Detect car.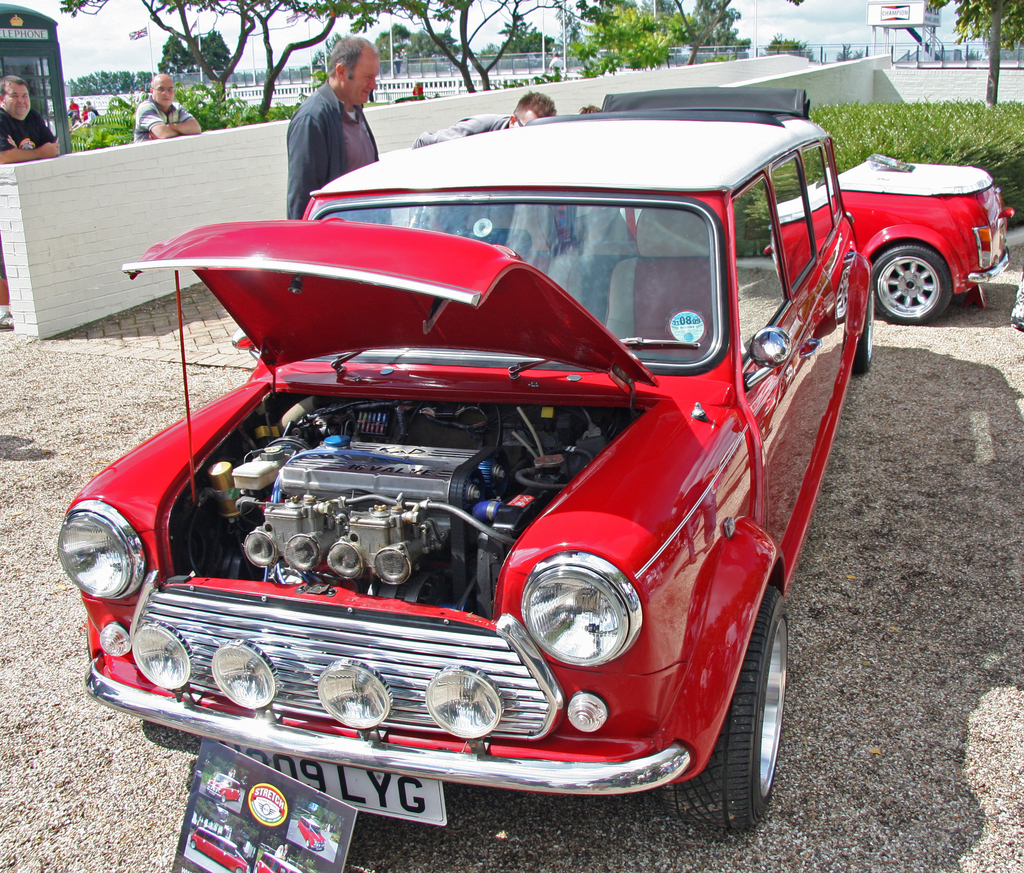
Detected at left=52, top=109, right=888, bottom=872.
